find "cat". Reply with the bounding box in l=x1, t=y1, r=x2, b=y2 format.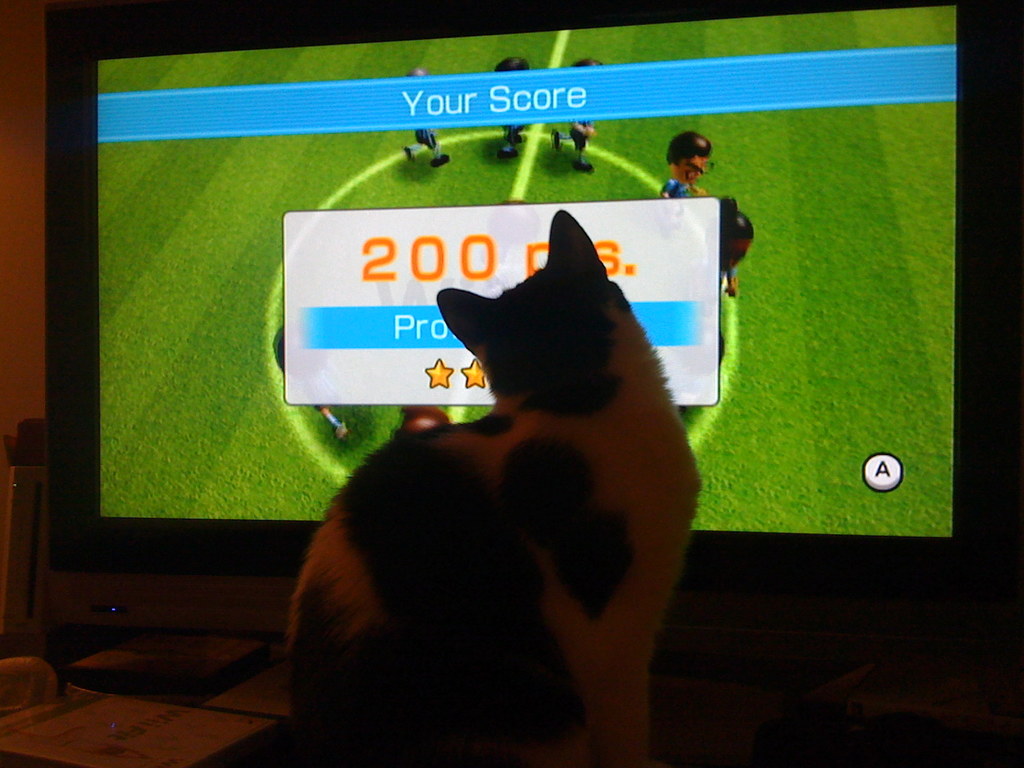
l=285, t=205, r=710, b=766.
